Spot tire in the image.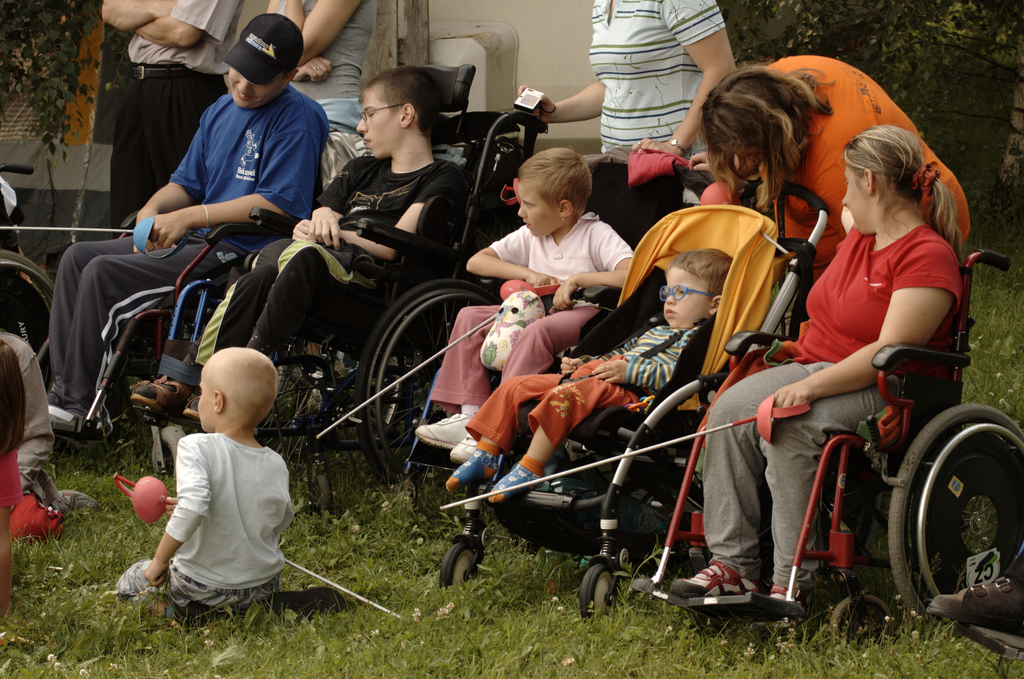
tire found at [left=438, top=541, right=478, bottom=586].
